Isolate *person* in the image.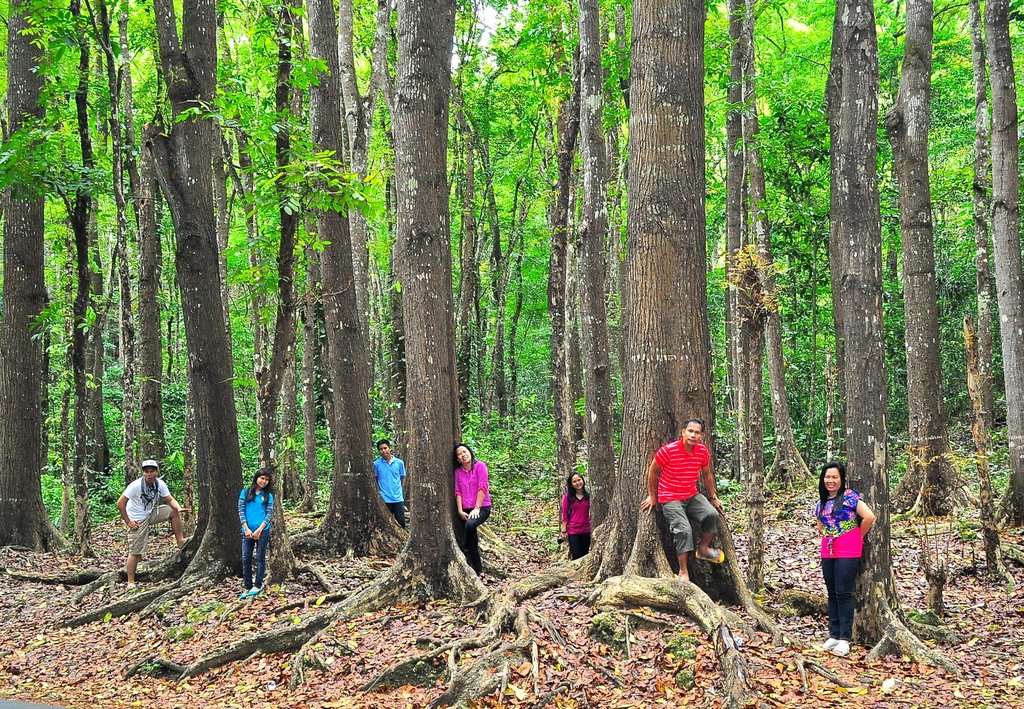
Isolated region: (456, 436, 497, 571).
